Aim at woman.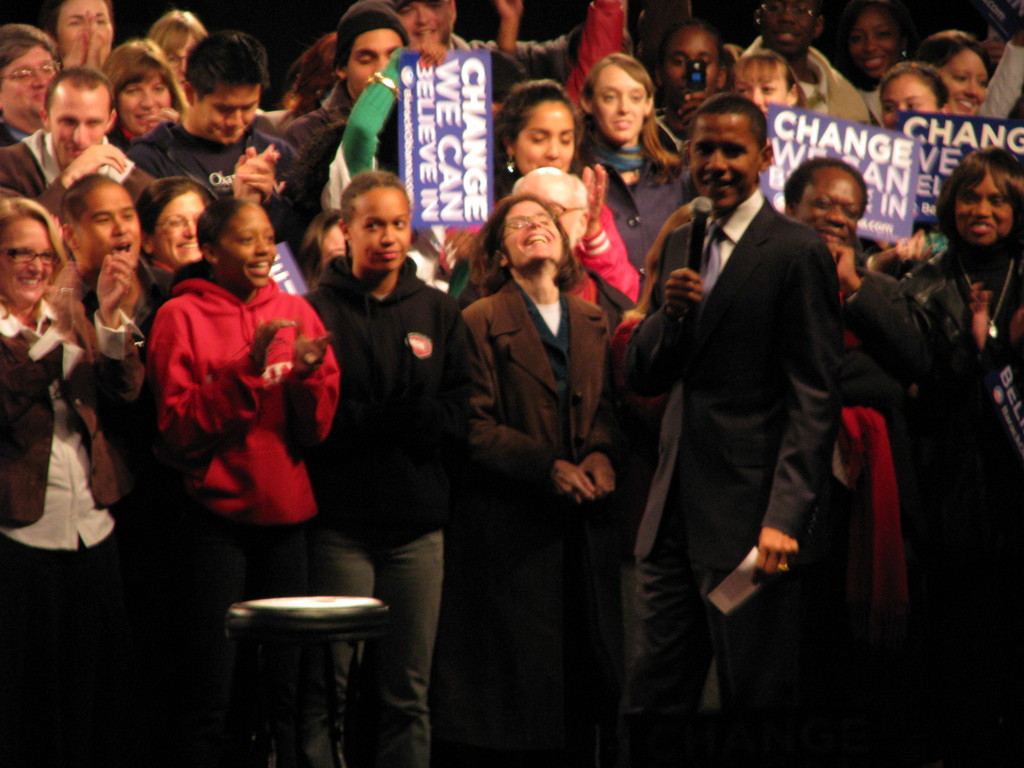
Aimed at [139,172,221,286].
